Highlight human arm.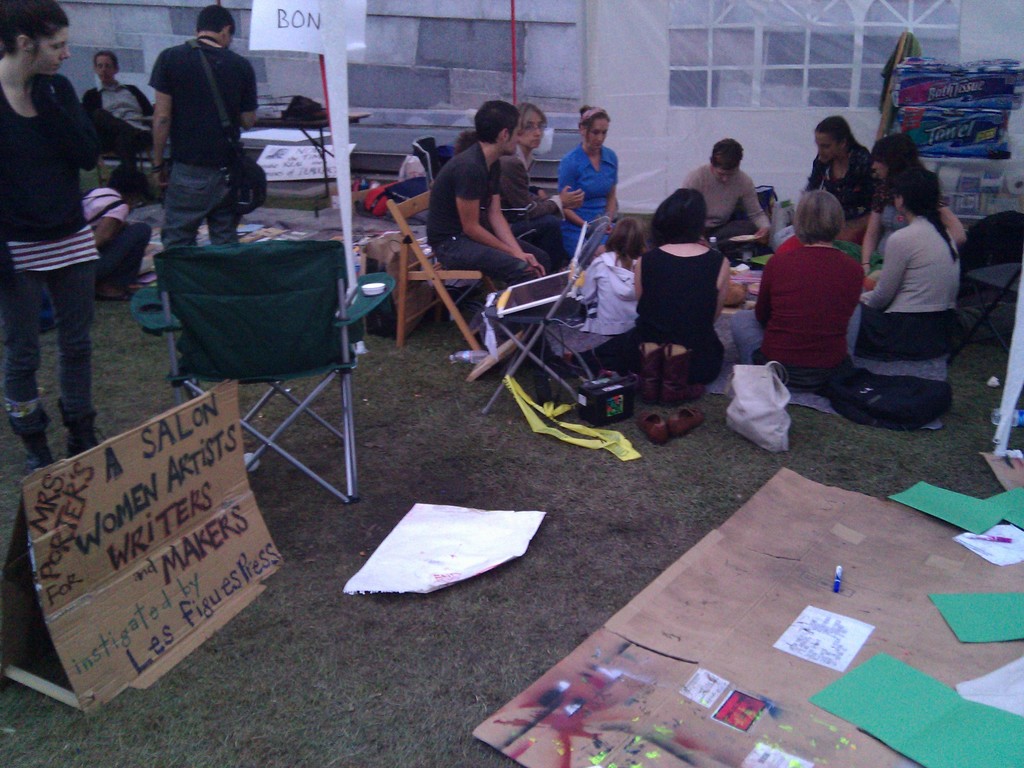
Highlighted region: region(752, 262, 773, 325).
